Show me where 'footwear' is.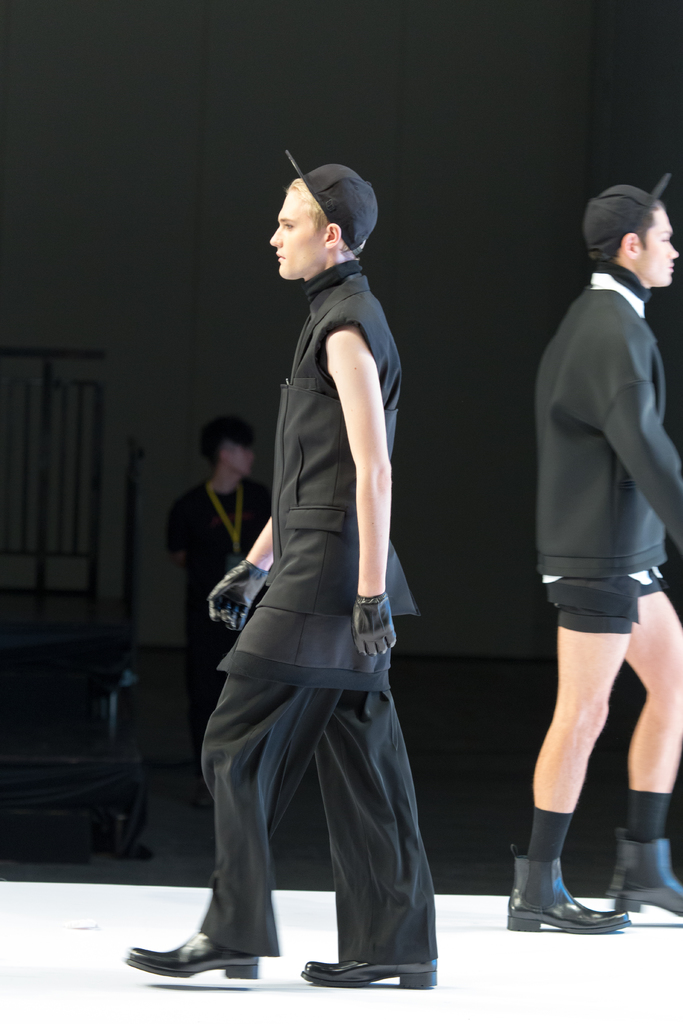
'footwear' is at {"x1": 525, "y1": 849, "x2": 632, "y2": 940}.
